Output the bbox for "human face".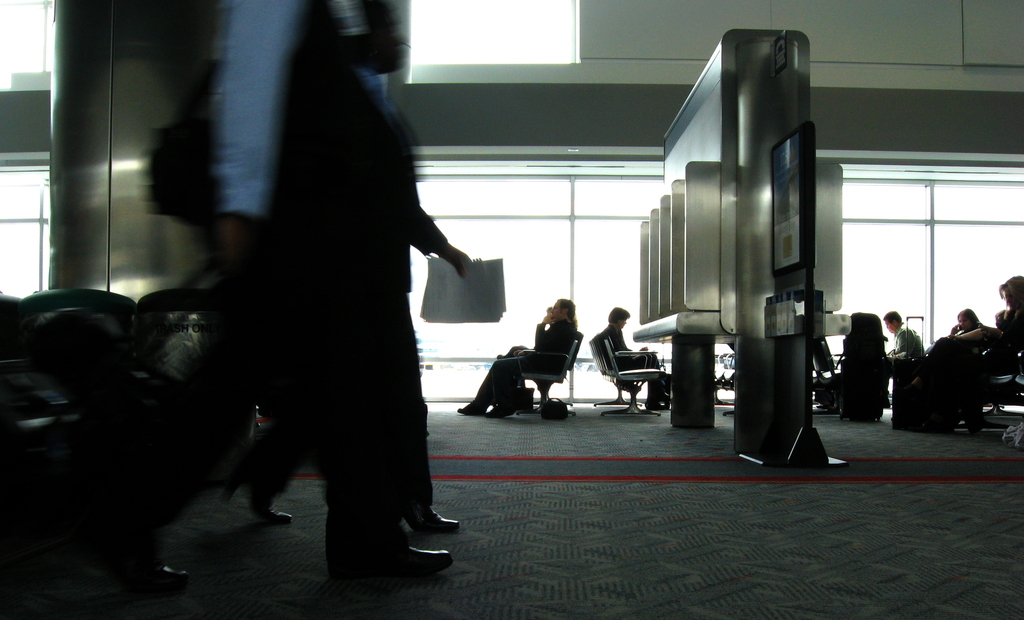
(956,316,971,330).
